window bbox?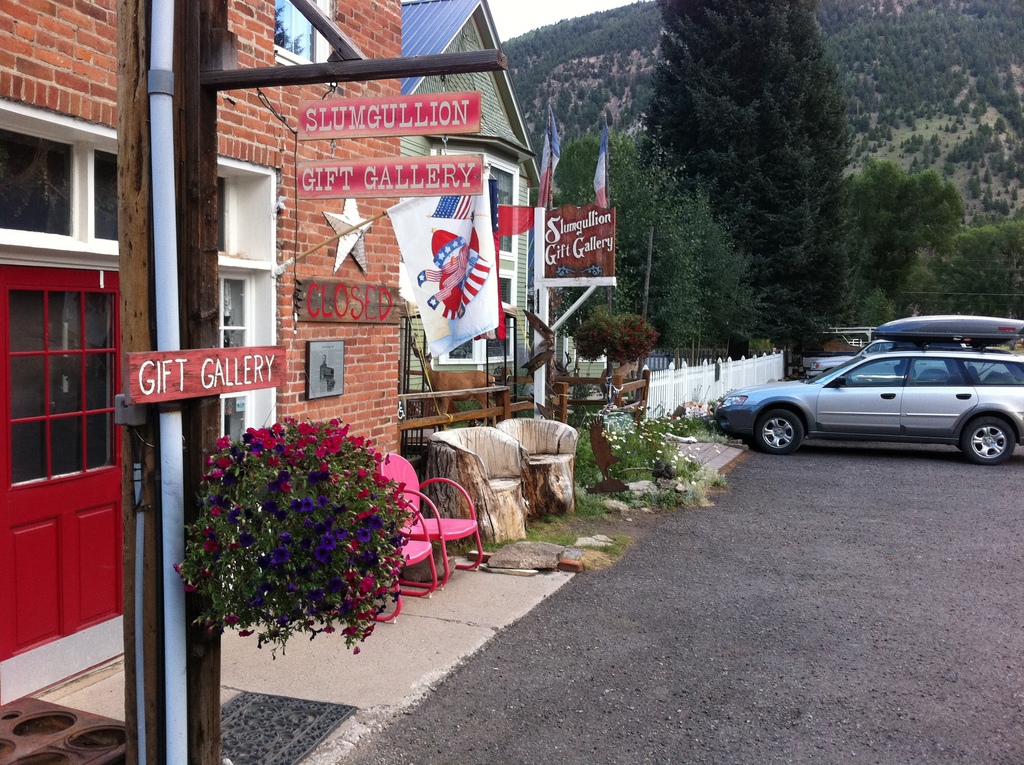
13/73/136/281
